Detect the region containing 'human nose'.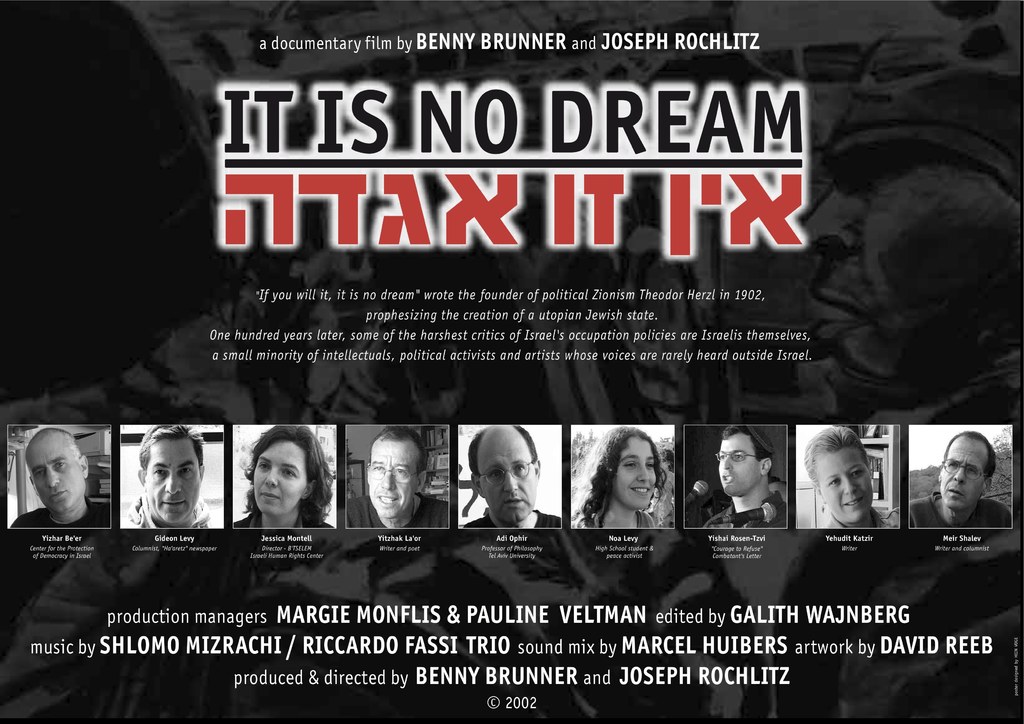
l=379, t=465, r=397, b=490.
